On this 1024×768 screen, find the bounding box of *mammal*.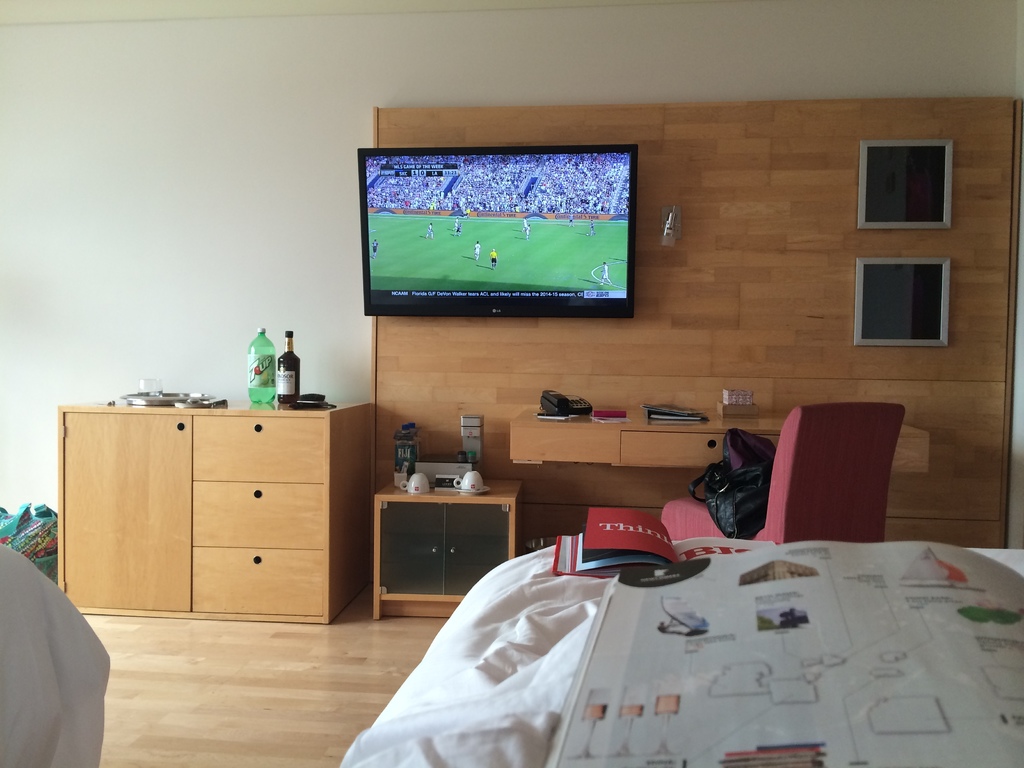
Bounding box: Rect(0, 510, 108, 753).
